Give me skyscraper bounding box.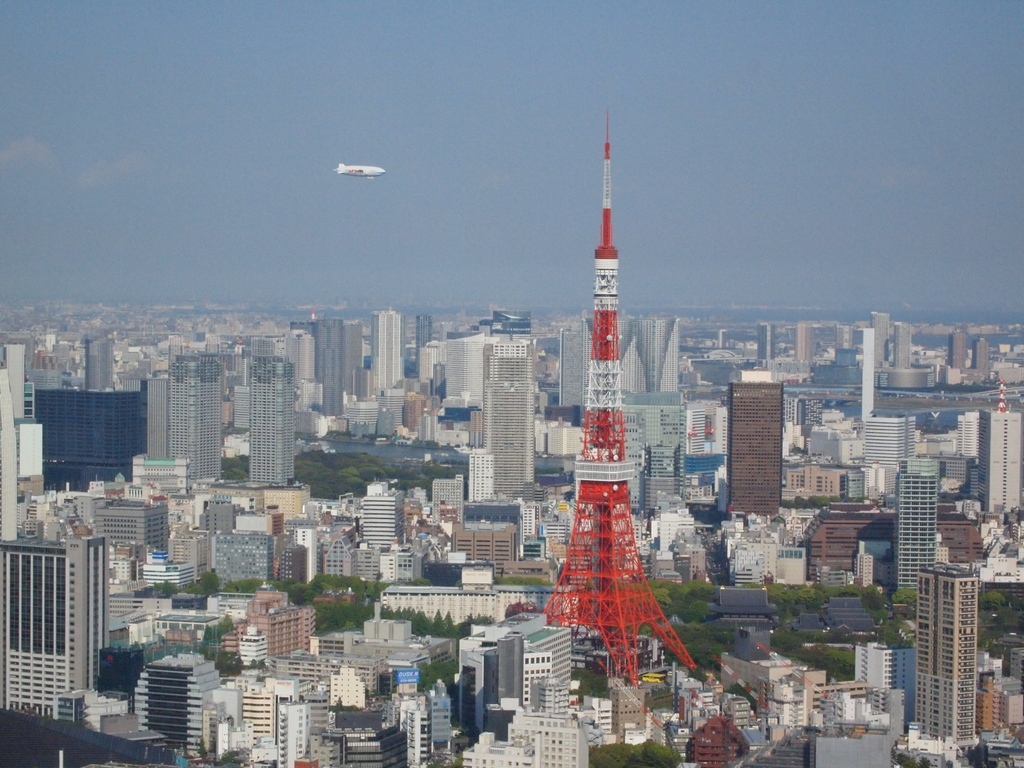
893/465/952/614.
